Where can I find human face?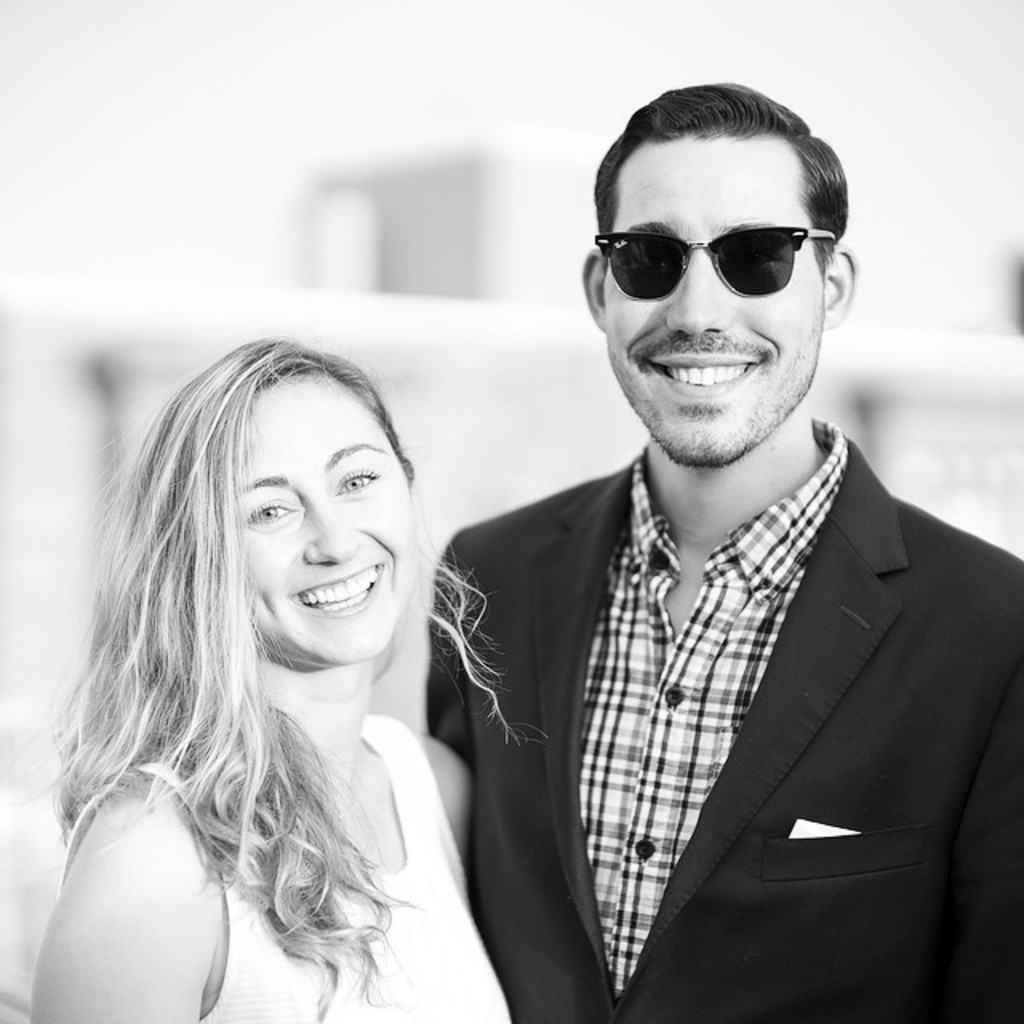
You can find it at box(230, 376, 413, 670).
